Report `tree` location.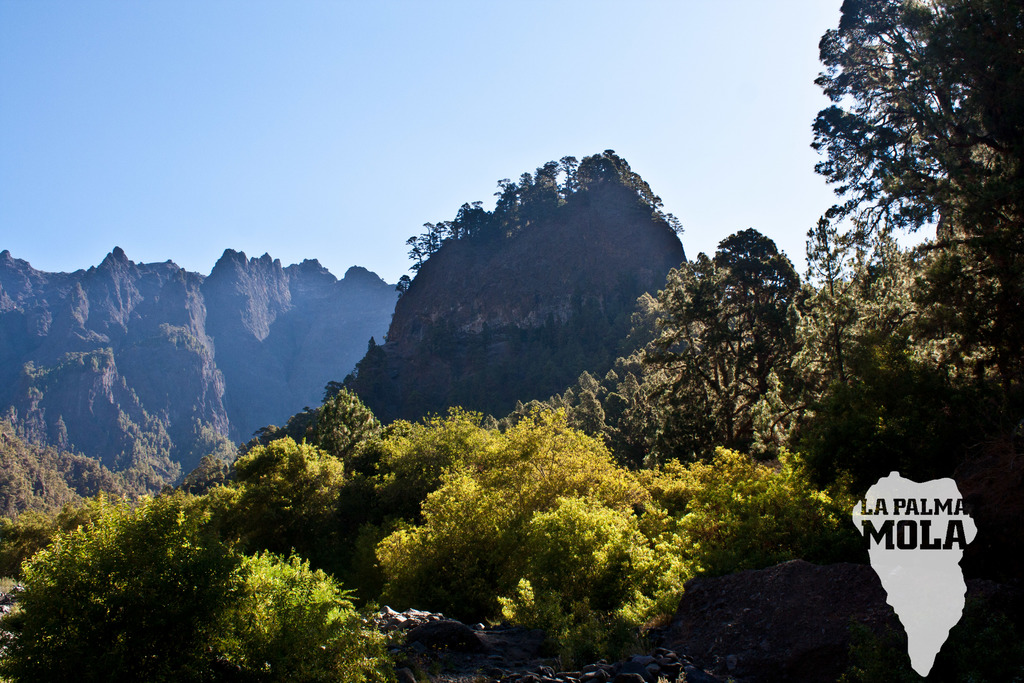
Report: [x1=367, y1=336, x2=379, y2=346].
